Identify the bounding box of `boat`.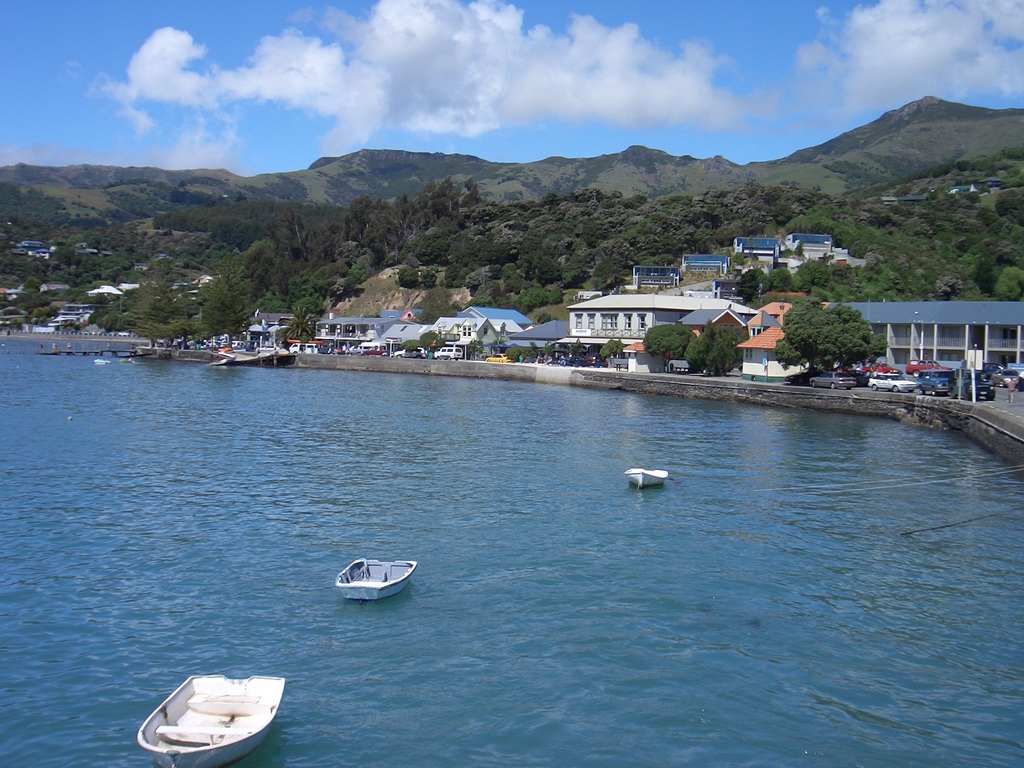
135/674/289/767.
